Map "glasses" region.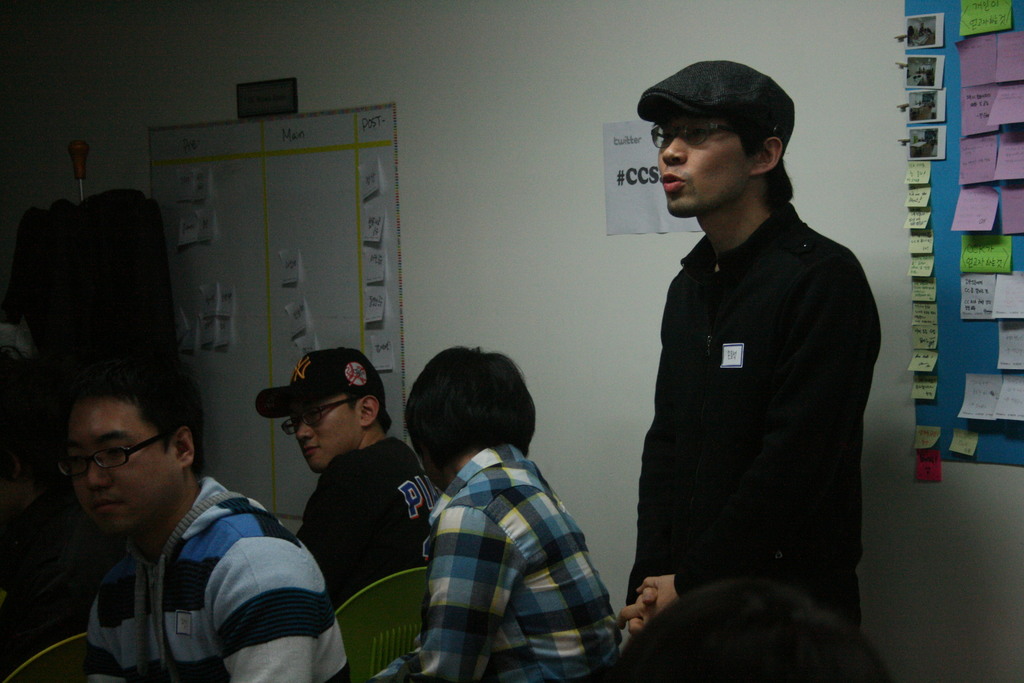
Mapped to select_region(650, 118, 740, 147).
